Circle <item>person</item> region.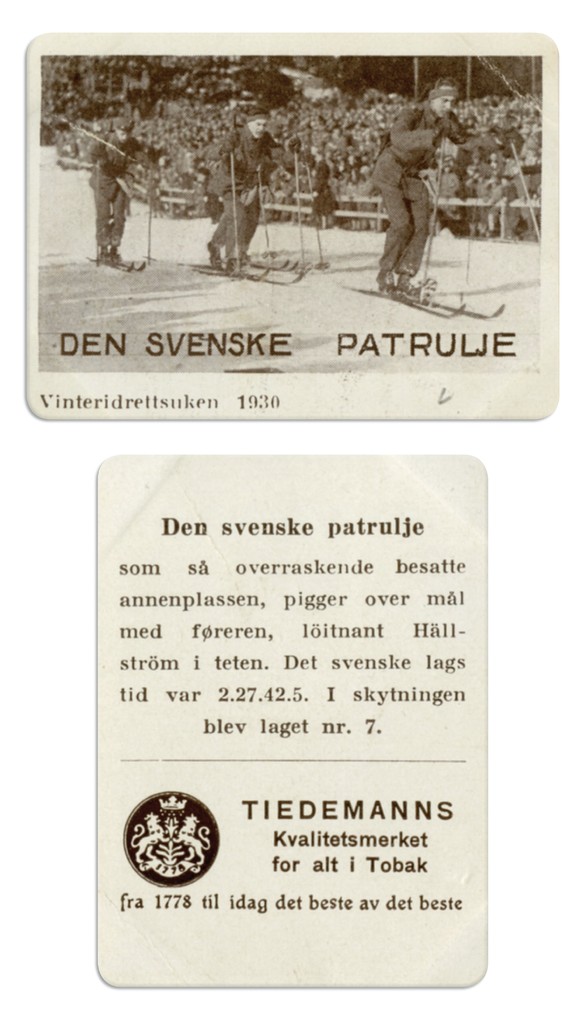
Region: <bbox>382, 88, 463, 291</bbox>.
